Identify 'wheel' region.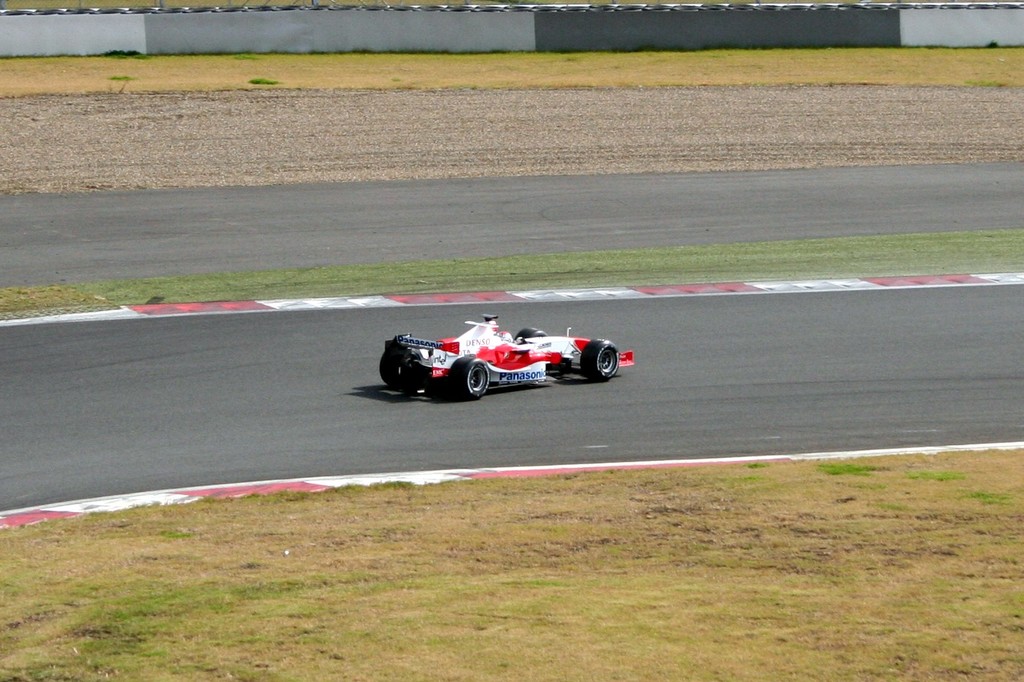
Region: 448 353 494 403.
